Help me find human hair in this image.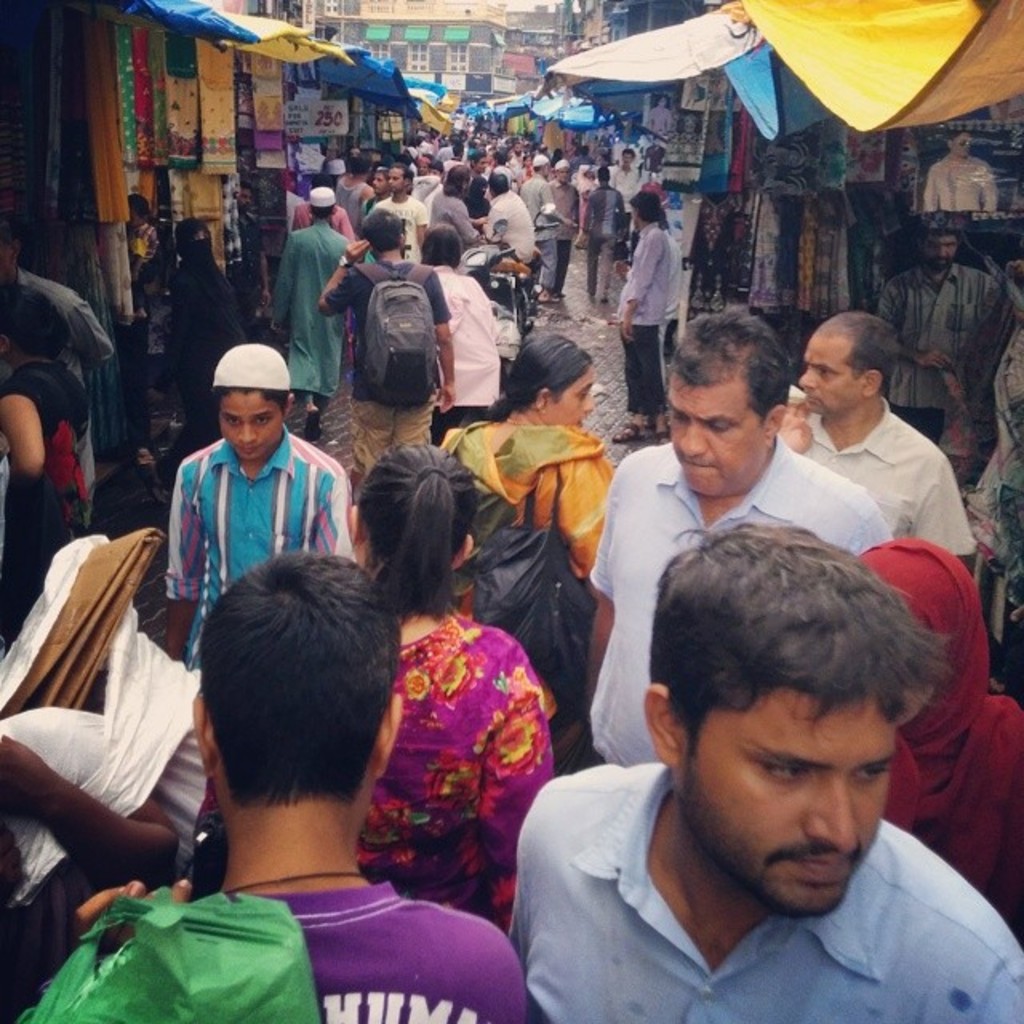
Found it: x1=310, y1=170, x2=334, y2=184.
